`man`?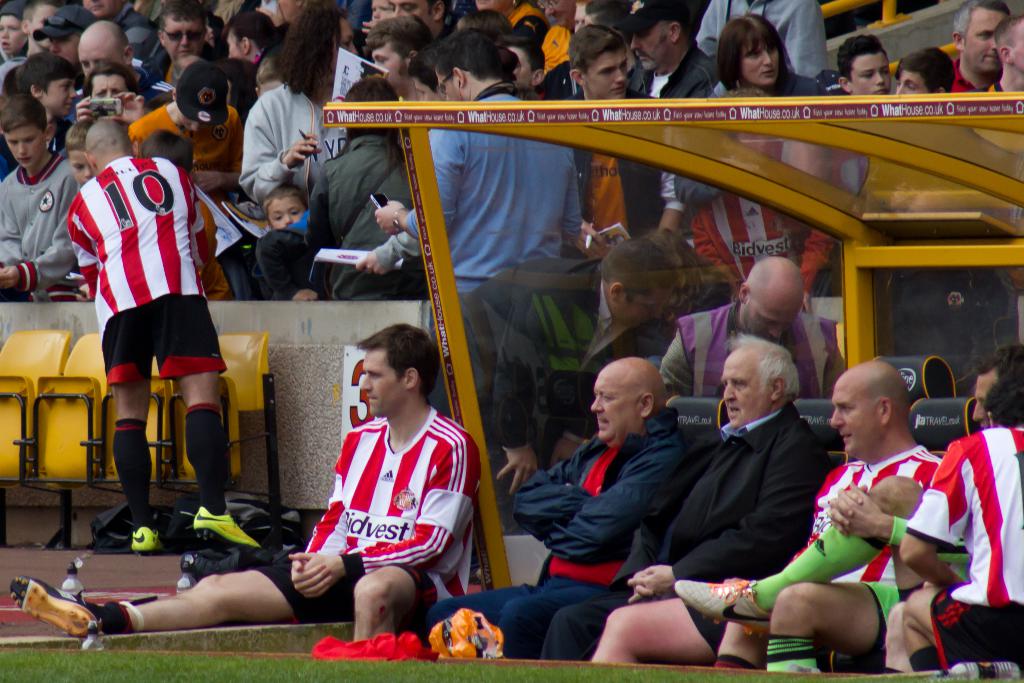
crop(6, 322, 481, 673)
